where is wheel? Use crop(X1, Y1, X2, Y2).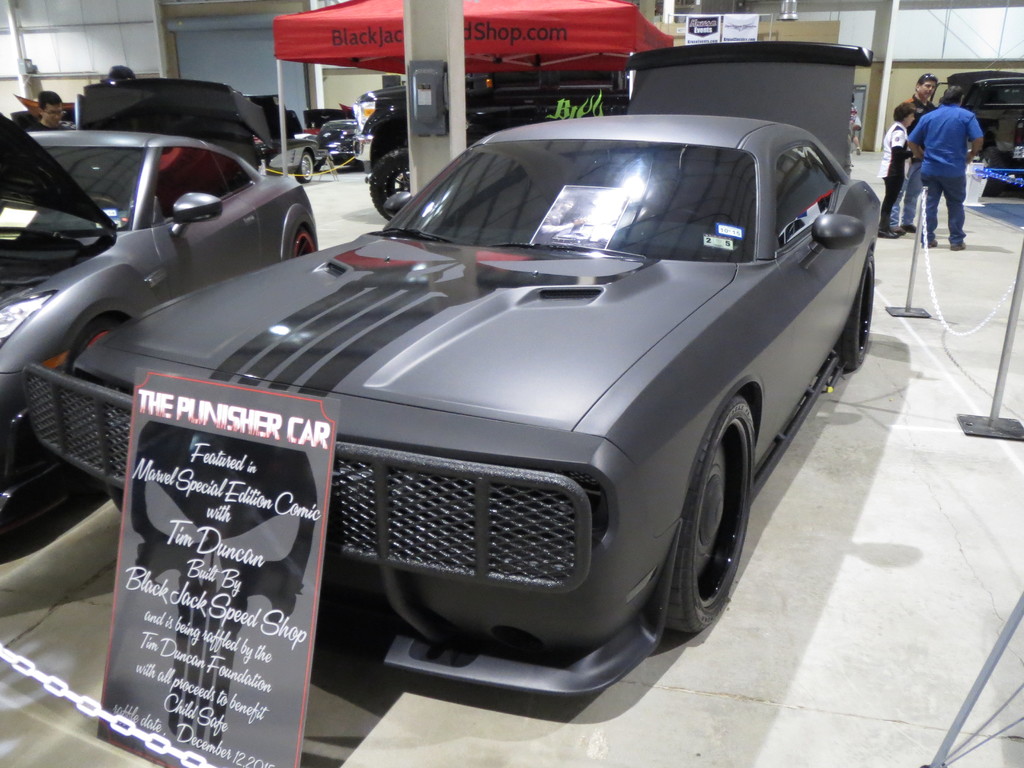
crop(981, 150, 1005, 196).
